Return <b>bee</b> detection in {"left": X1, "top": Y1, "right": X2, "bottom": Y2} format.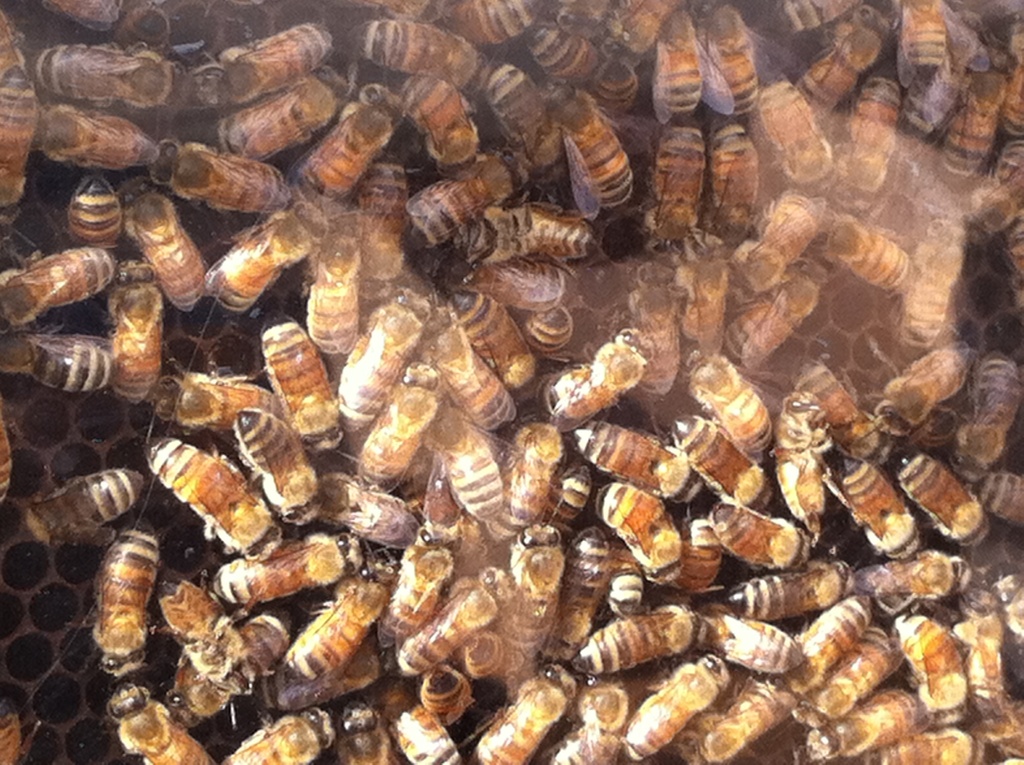
{"left": 473, "top": 260, "right": 580, "bottom": 312}.
